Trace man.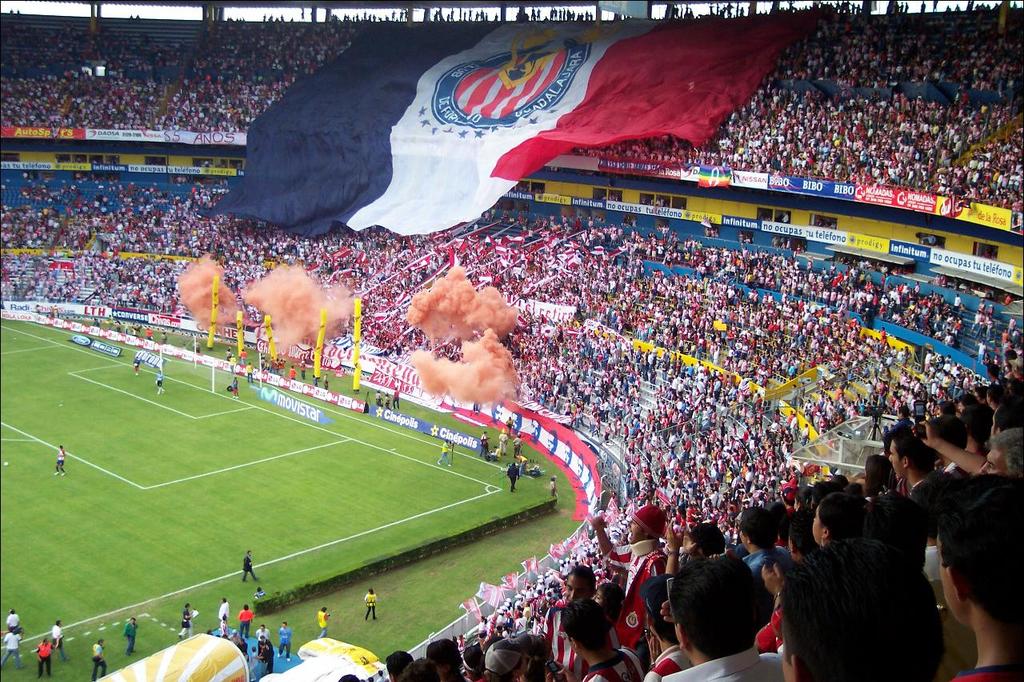
Traced to l=131, t=354, r=141, b=377.
